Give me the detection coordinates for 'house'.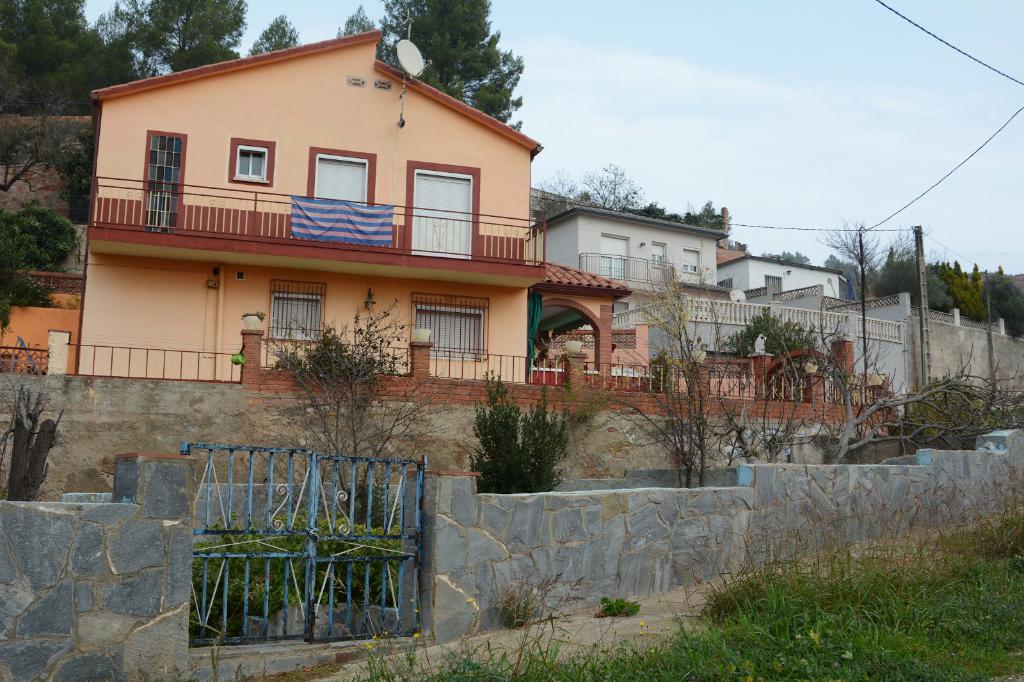
{"x1": 776, "y1": 261, "x2": 909, "y2": 434}.
